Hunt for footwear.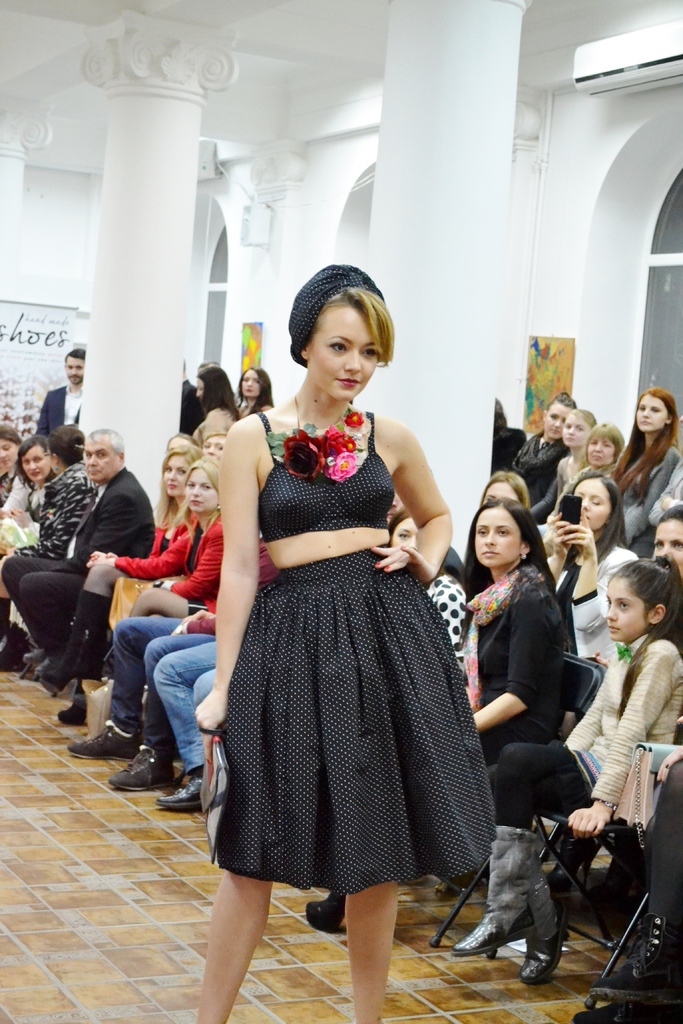
Hunted down at x1=578, y1=996, x2=682, y2=1023.
